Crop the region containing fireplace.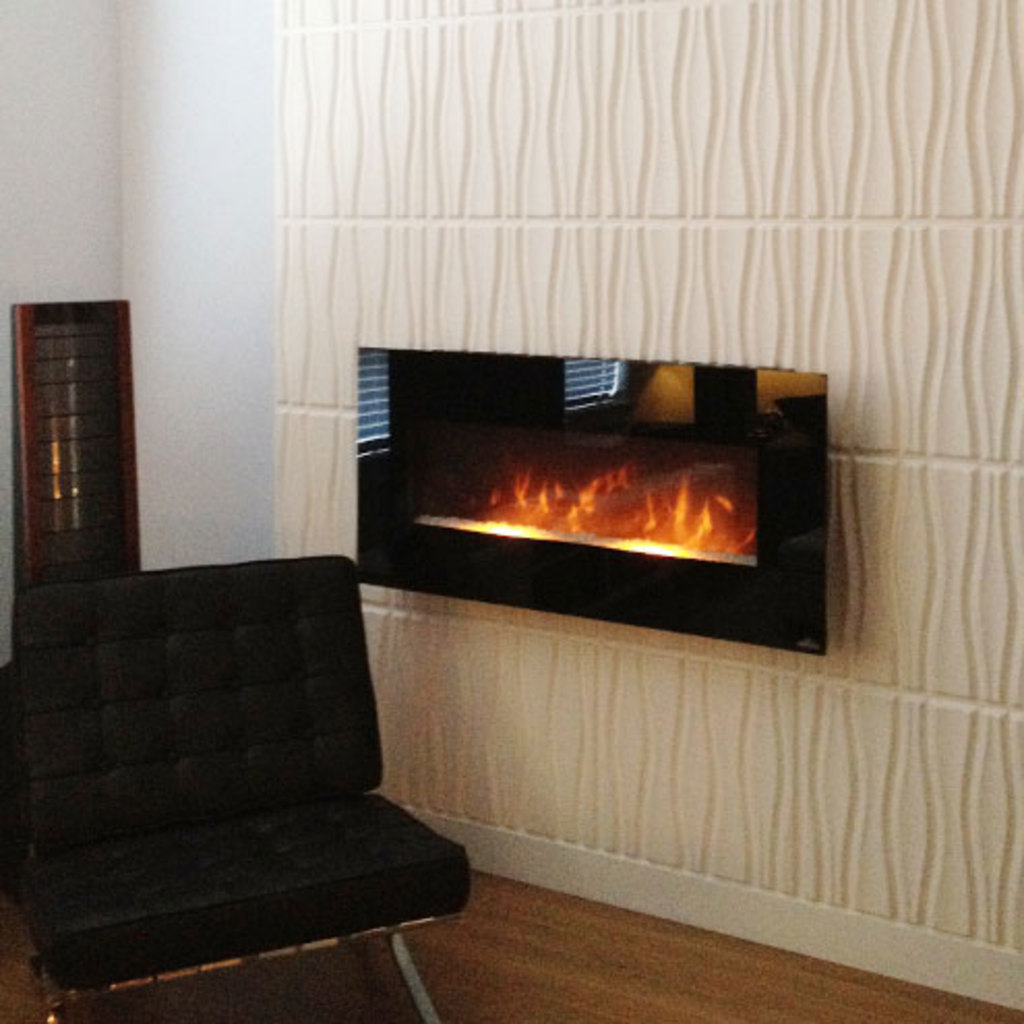
Crop region: box=[360, 348, 827, 656].
